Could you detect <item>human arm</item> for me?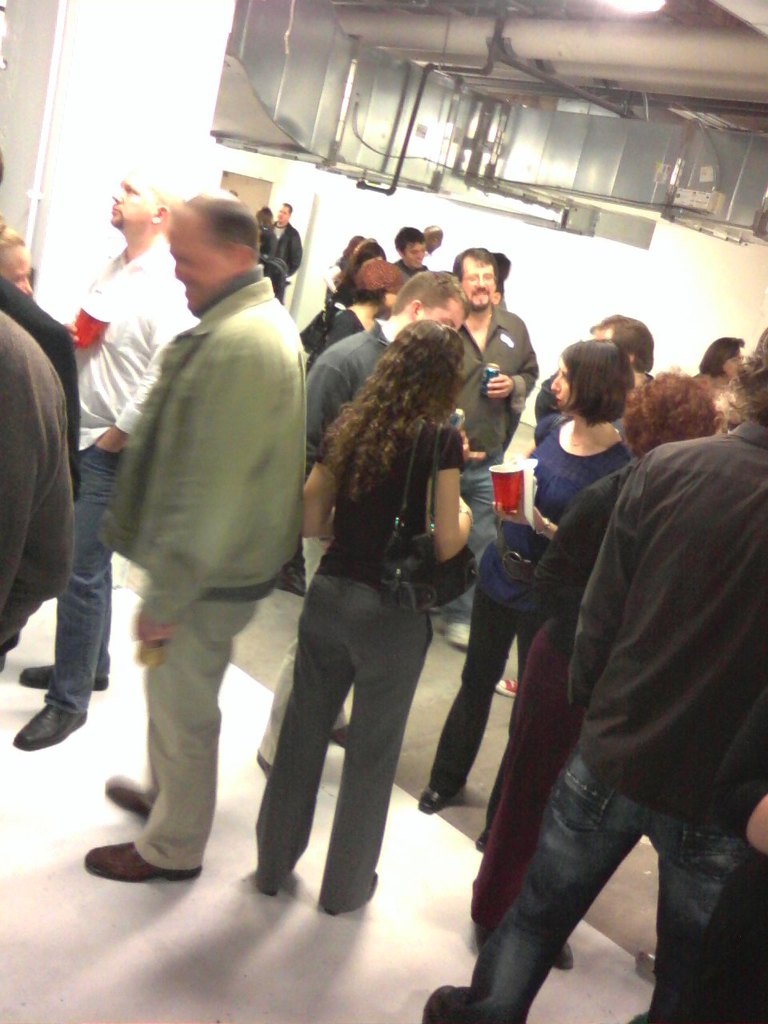
Detection result: left=57, top=321, right=85, bottom=347.
